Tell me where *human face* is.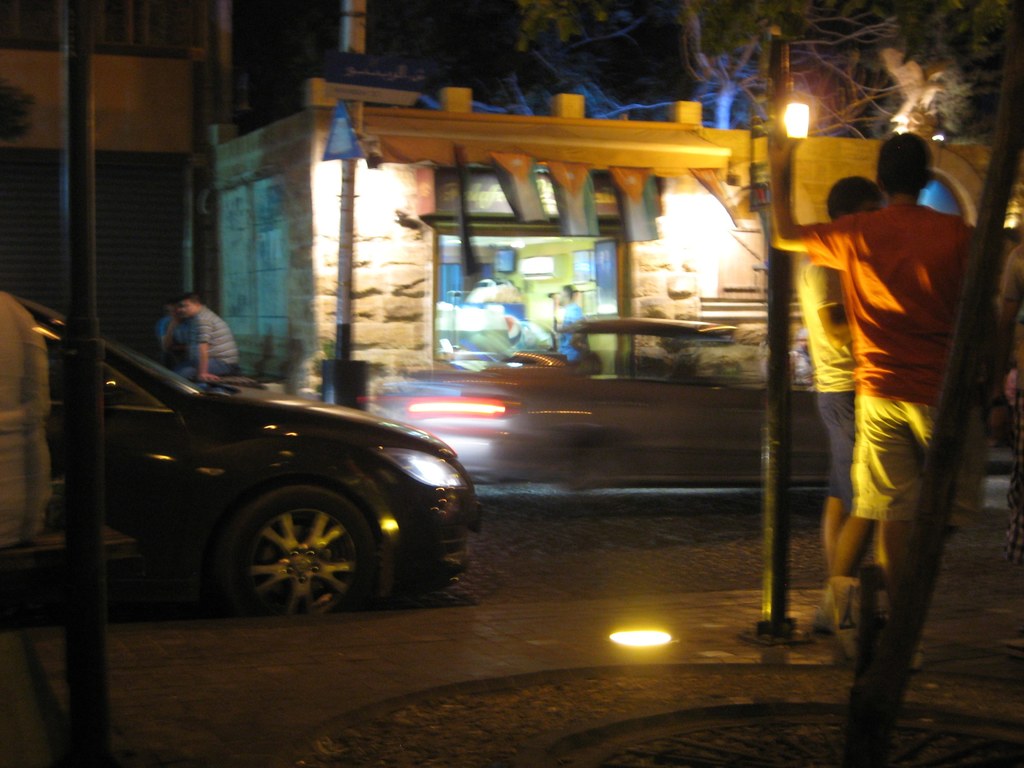
*human face* is at [x1=862, y1=200, x2=883, y2=212].
